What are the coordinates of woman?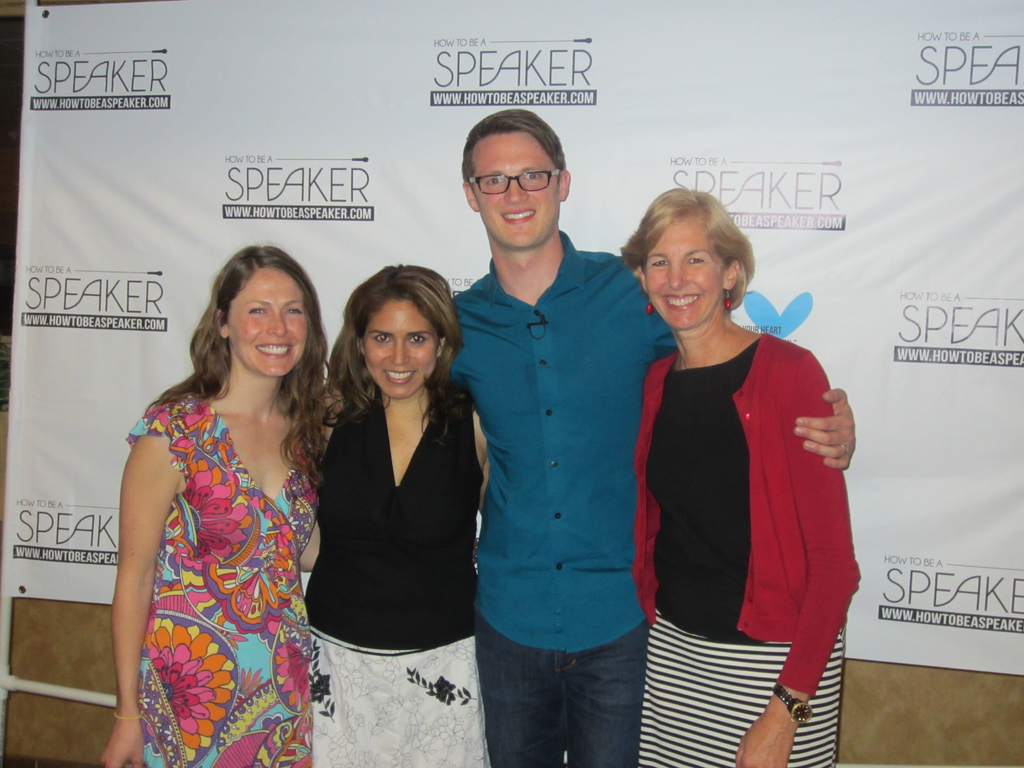
rect(305, 253, 499, 767).
